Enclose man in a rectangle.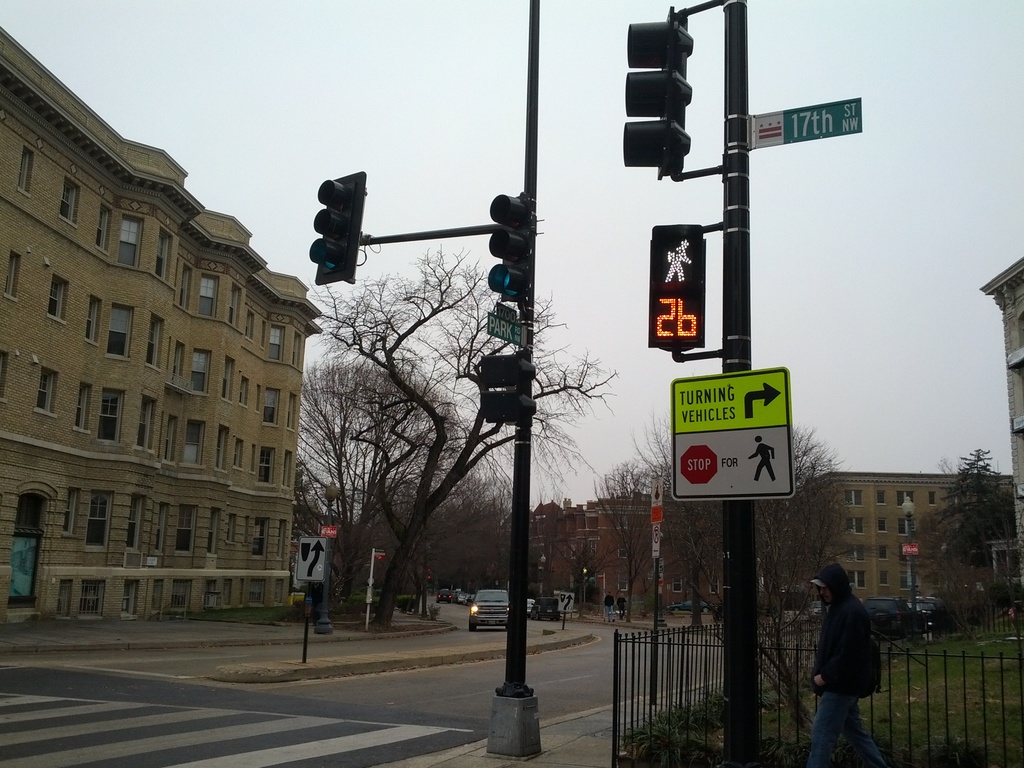
select_region(615, 592, 629, 618).
